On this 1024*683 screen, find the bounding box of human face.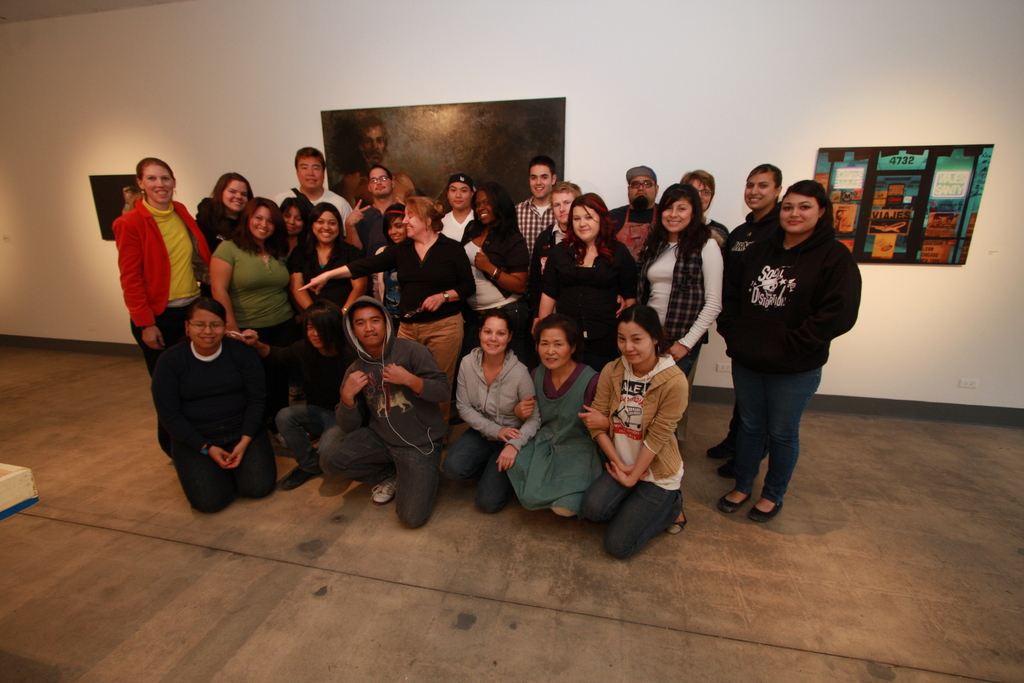
Bounding box: <bbox>660, 201, 692, 232</bbox>.
